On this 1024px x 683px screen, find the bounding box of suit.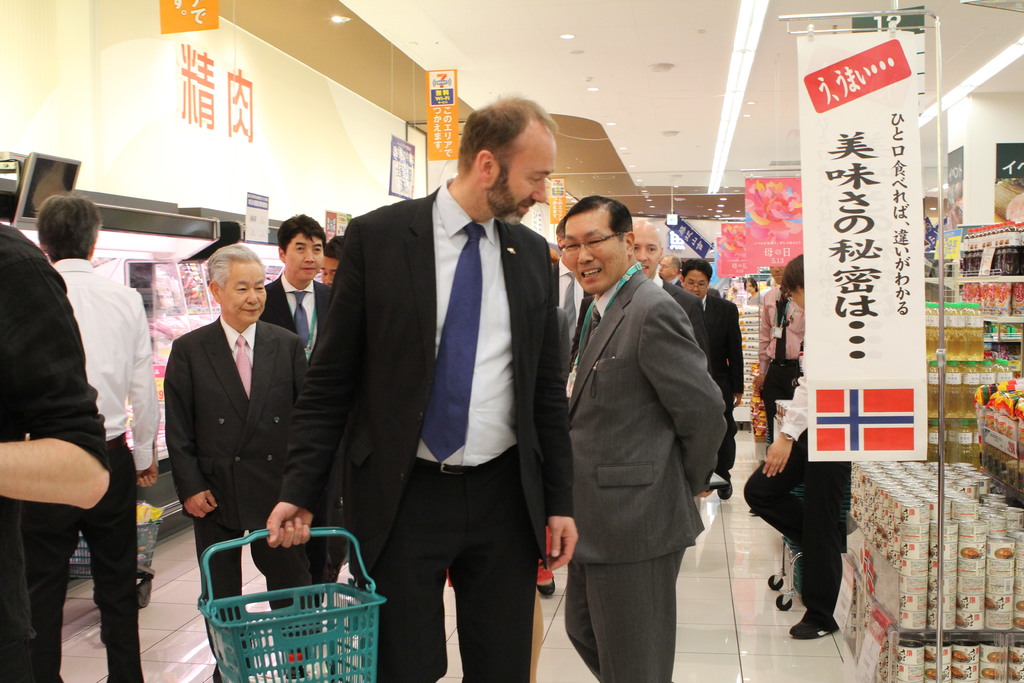
Bounding box: box(558, 261, 731, 682).
